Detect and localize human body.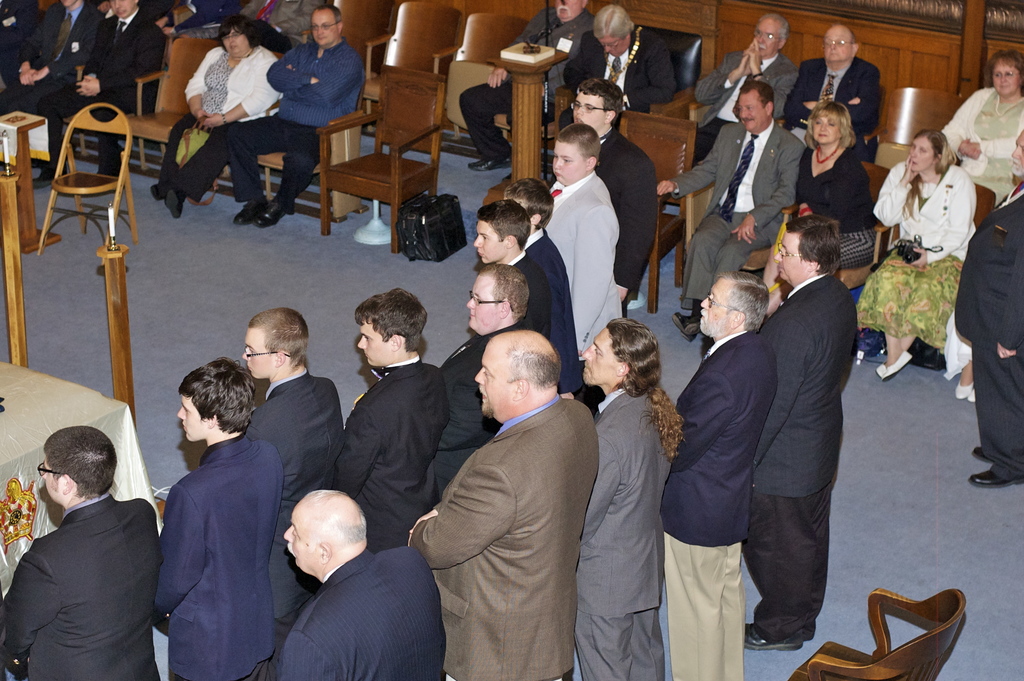
Localized at left=262, top=549, right=450, bottom=680.
